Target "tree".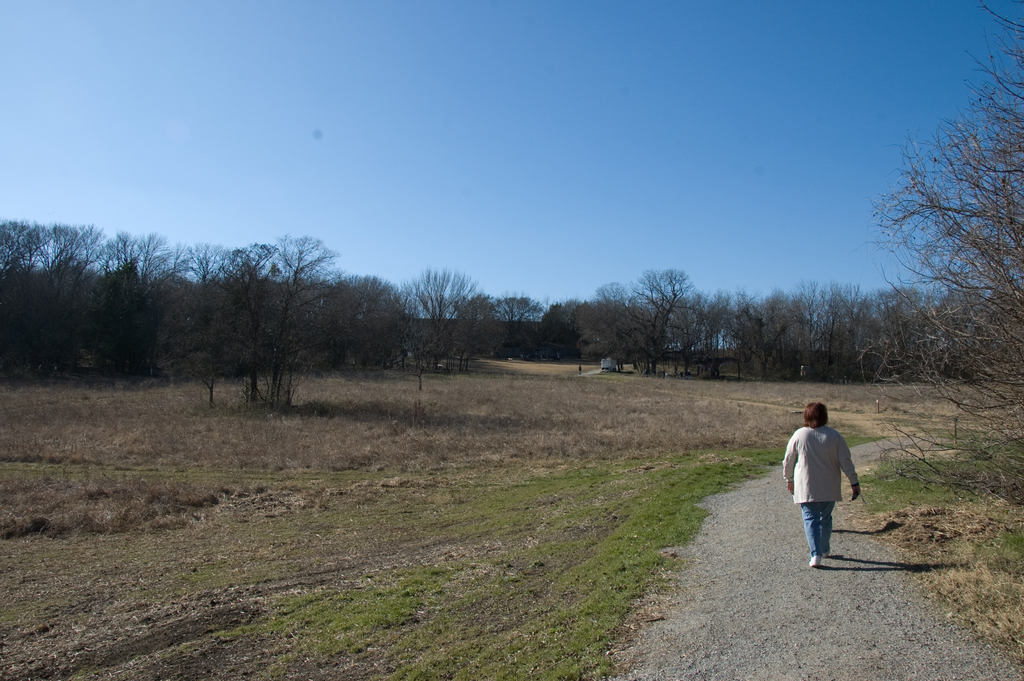
Target region: select_region(0, 211, 44, 377).
